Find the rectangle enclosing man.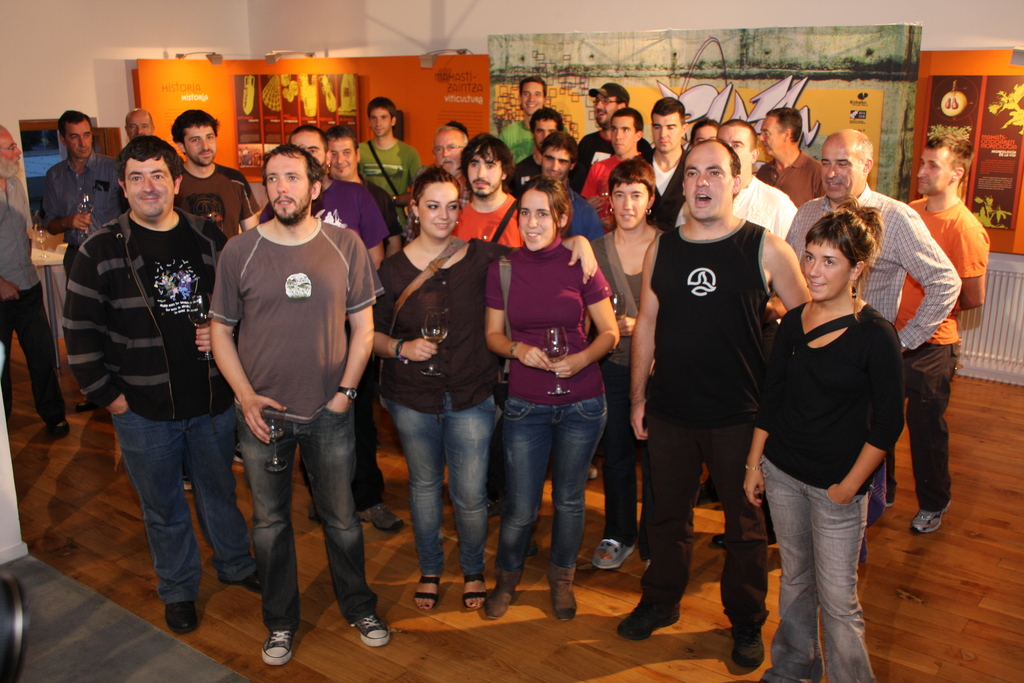
<box>577,82,645,167</box>.
